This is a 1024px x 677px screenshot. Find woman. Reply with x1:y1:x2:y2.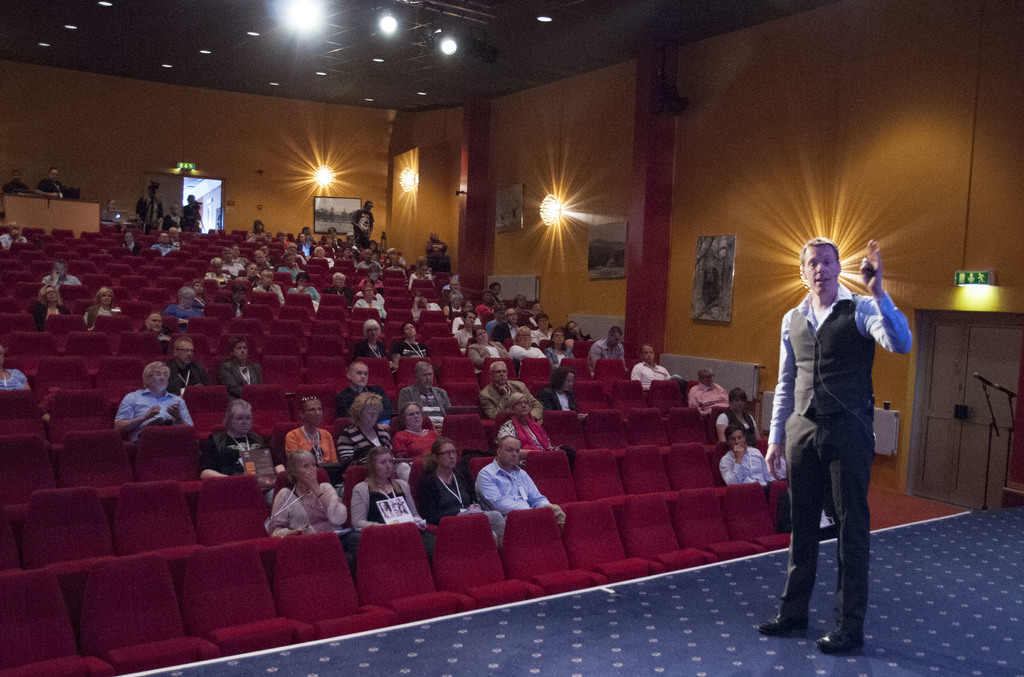
163:286:206:330.
